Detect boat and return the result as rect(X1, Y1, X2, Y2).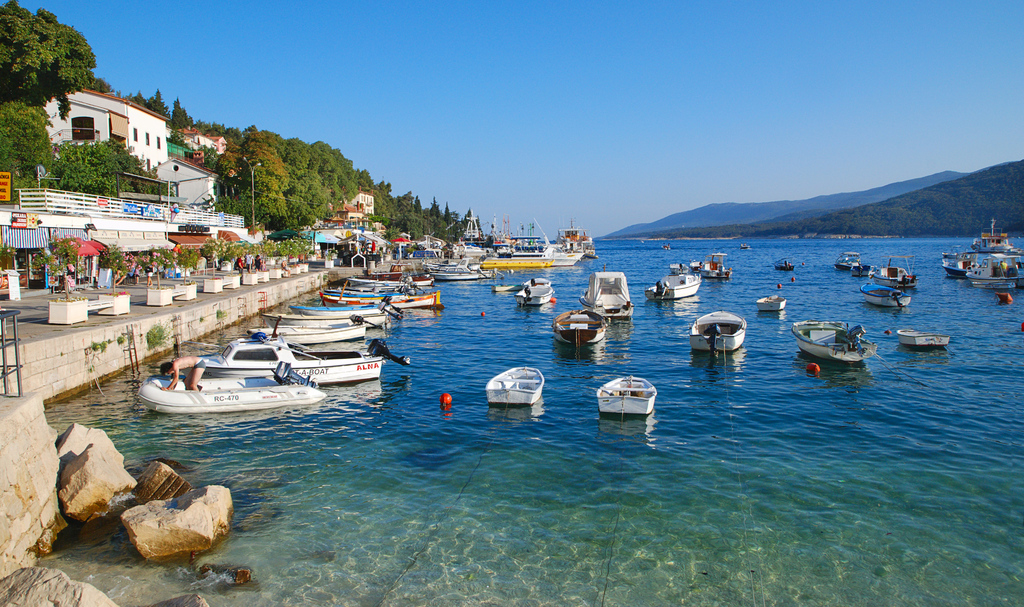
rect(899, 330, 948, 351).
